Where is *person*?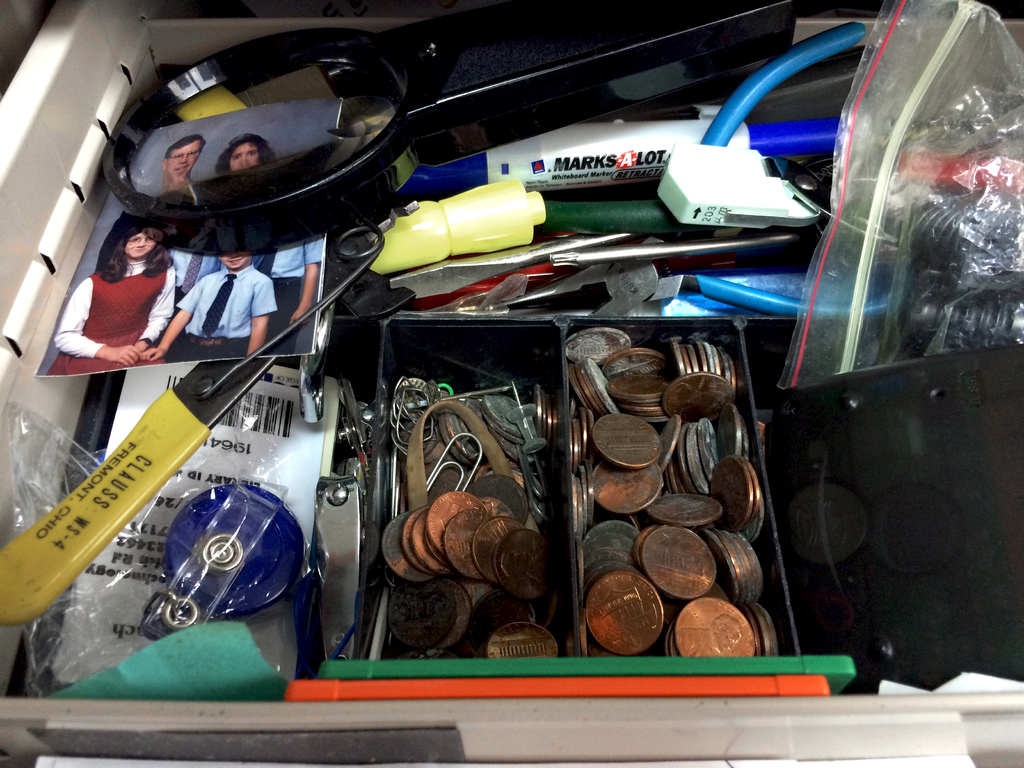
bbox(42, 219, 177, 378).
